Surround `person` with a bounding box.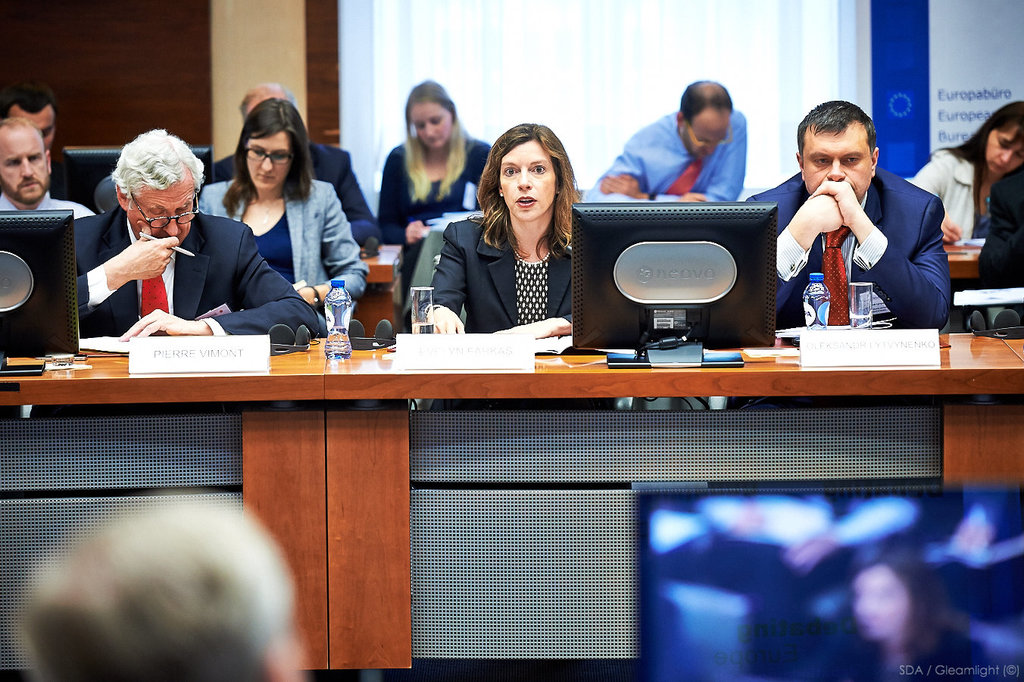
604/81/745/205.
